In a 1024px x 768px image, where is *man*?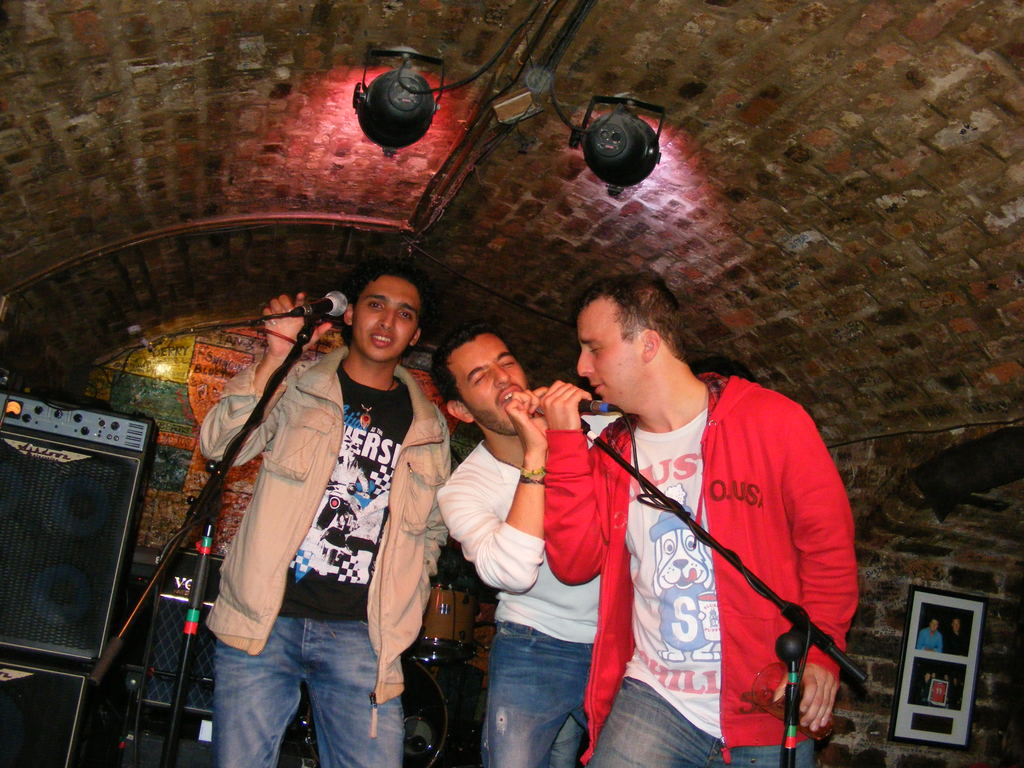
locate(165, 237, 452, 767).
